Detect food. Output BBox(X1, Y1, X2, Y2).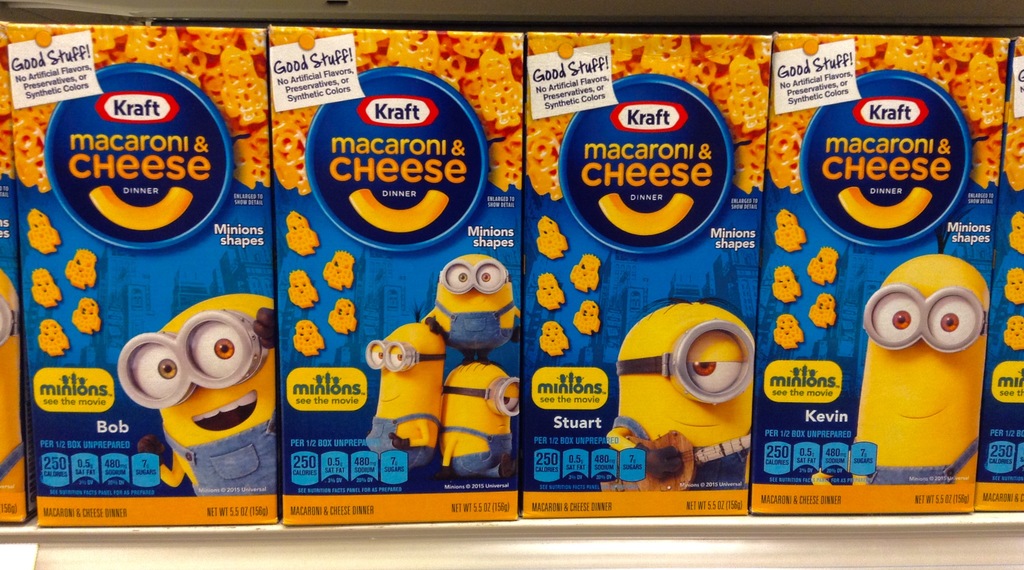
BBox(772, 208, 808, 253).
